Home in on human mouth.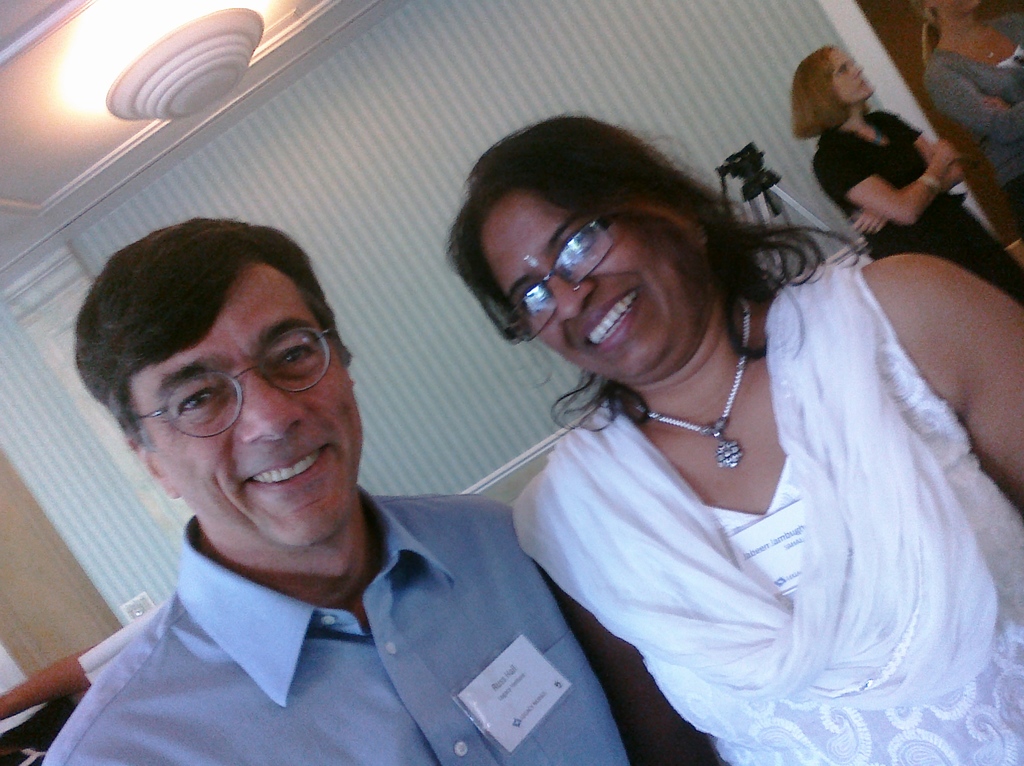
Homed in at detection(570, 291, 638, 352).
